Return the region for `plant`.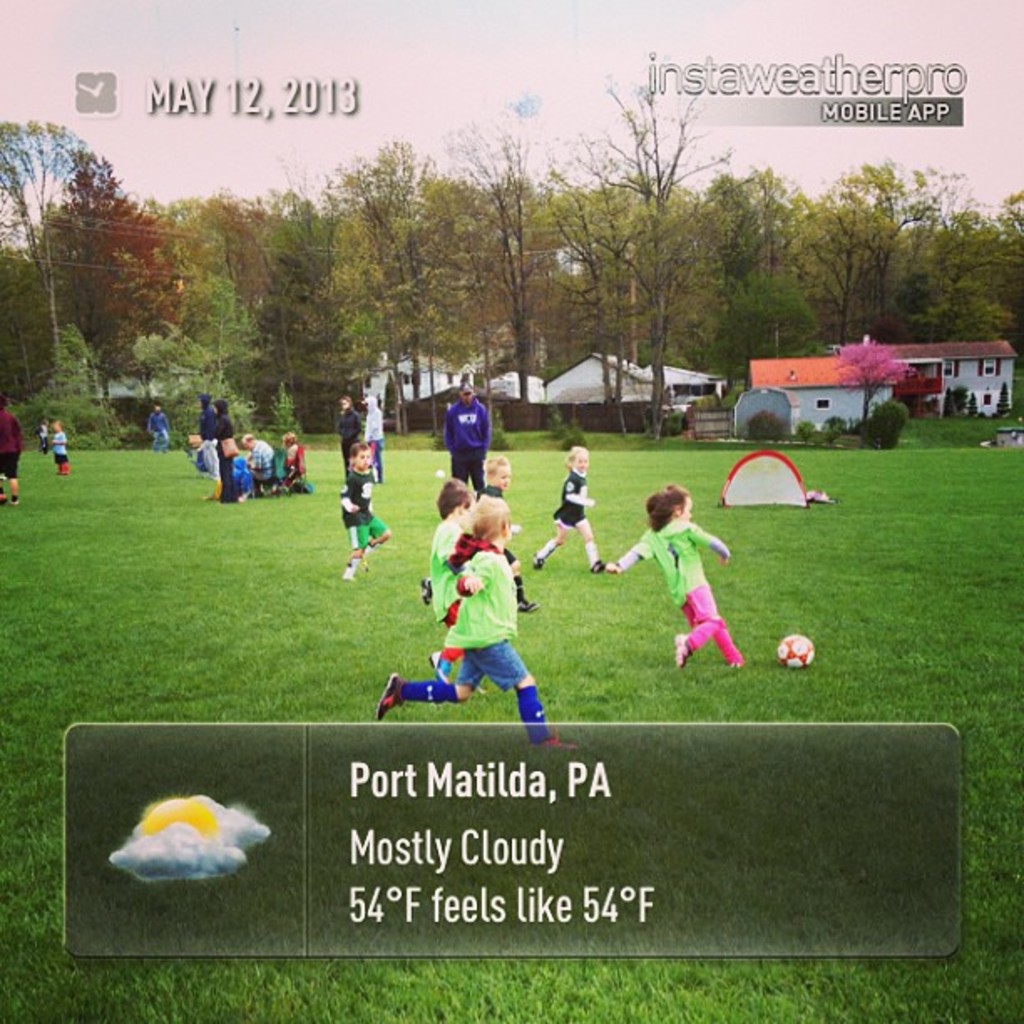
736, 408, 788, 443.
